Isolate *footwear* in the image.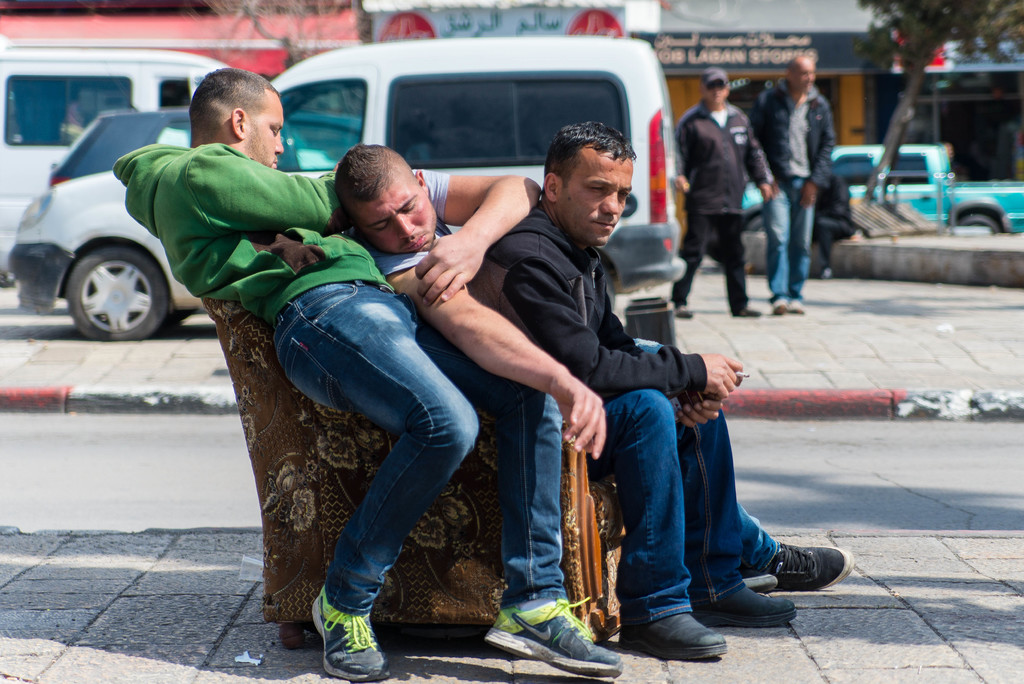
Isolated region: <region>785, 298, 806, 315</region>.
